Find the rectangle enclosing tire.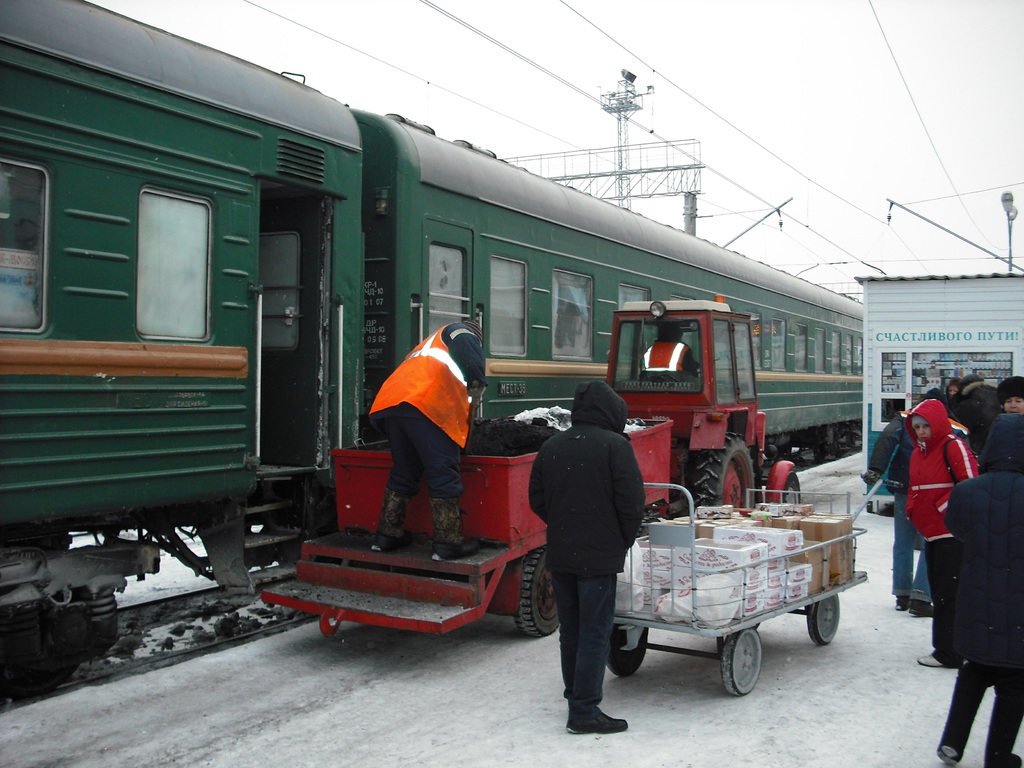
723,628,764,697.
